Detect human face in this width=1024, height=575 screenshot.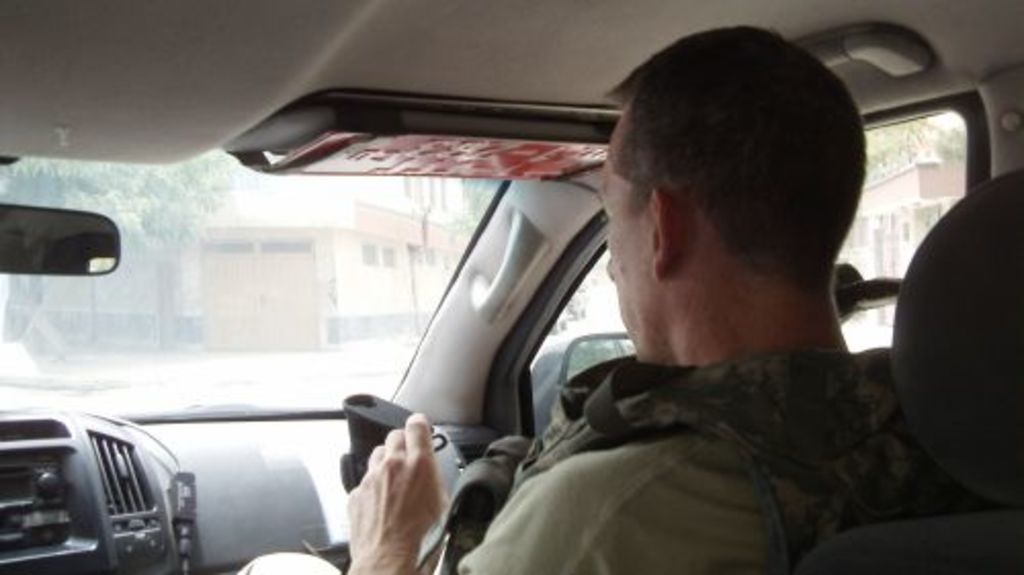
Detection: {"x1": 596, "y1": 110, "x2": 651, "y2": 364}.
